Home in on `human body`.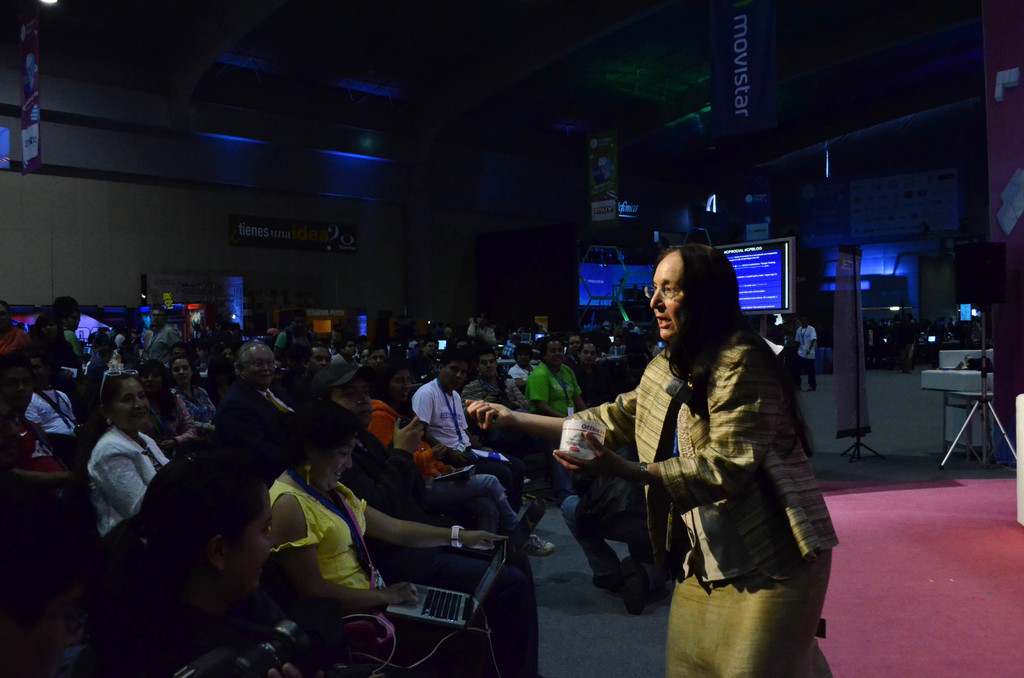
Homed in at <box>362,361,549,556</box>.
